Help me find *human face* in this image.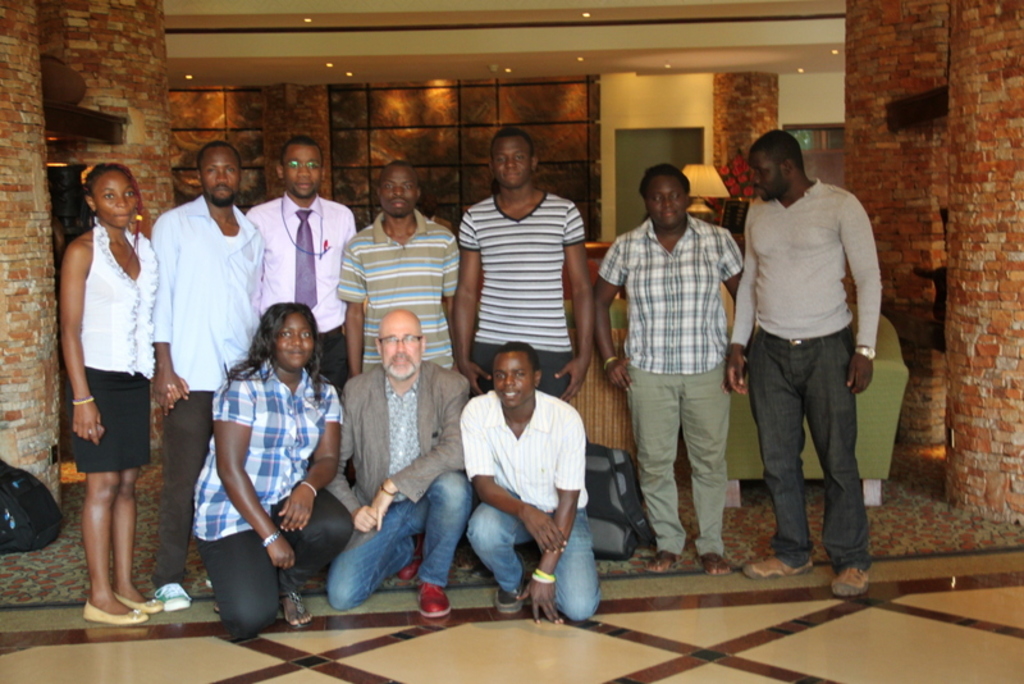
Found it: box=[280, 145, 324, 195].
